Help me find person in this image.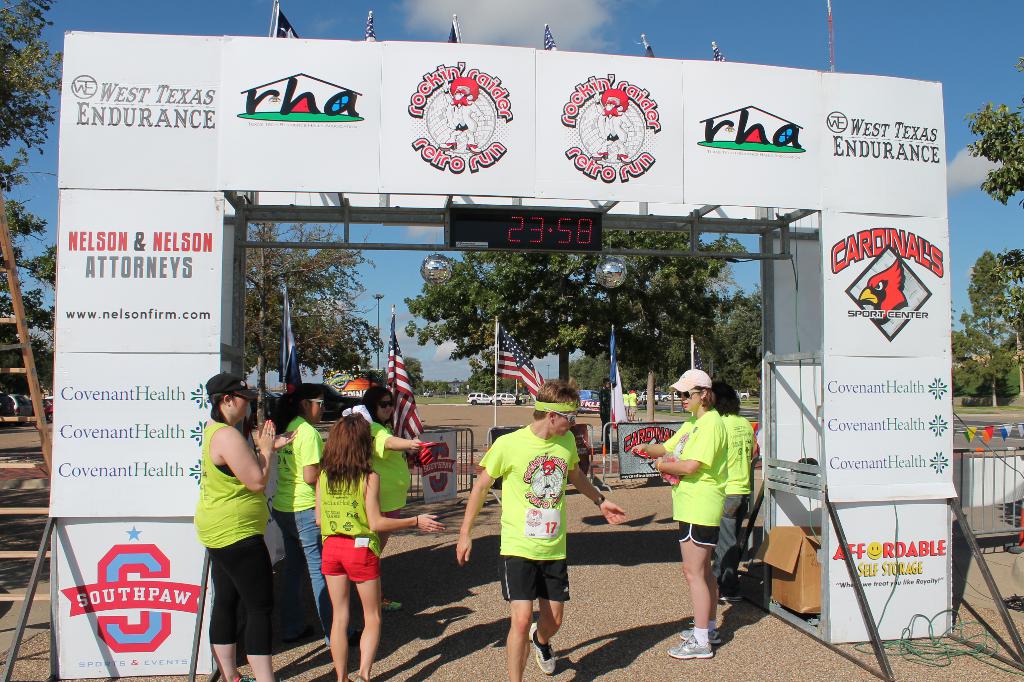
Found it: <box>265,379,336,656</box>.
